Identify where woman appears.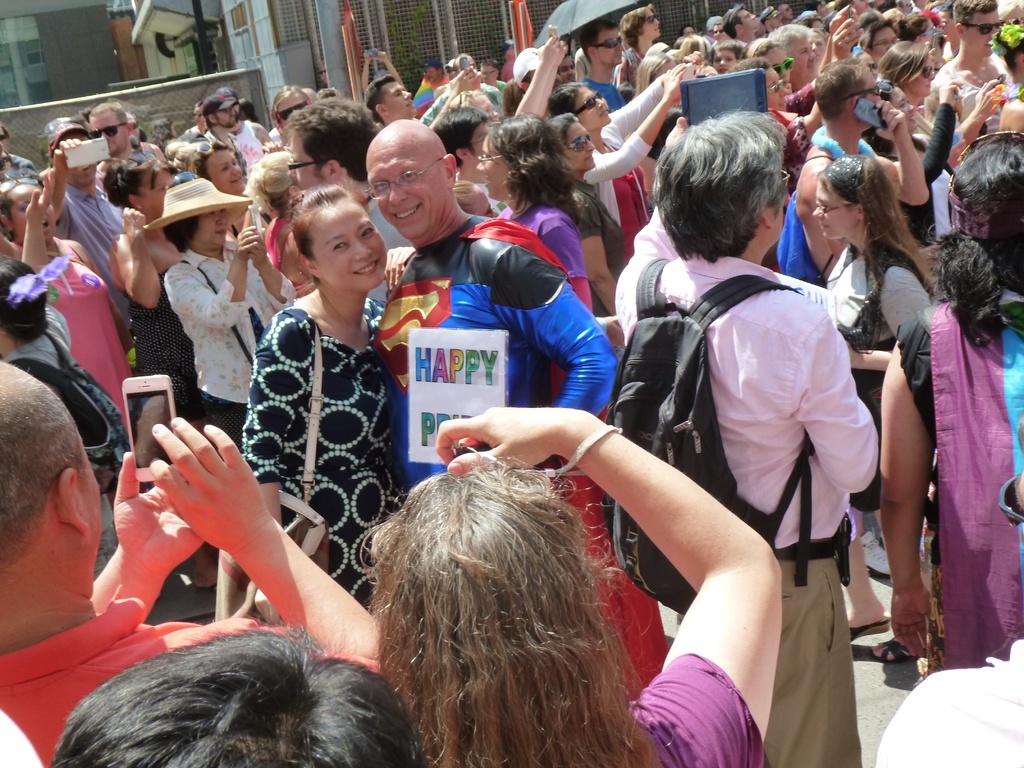
Appears at <box>476,112,593,313</box>.
